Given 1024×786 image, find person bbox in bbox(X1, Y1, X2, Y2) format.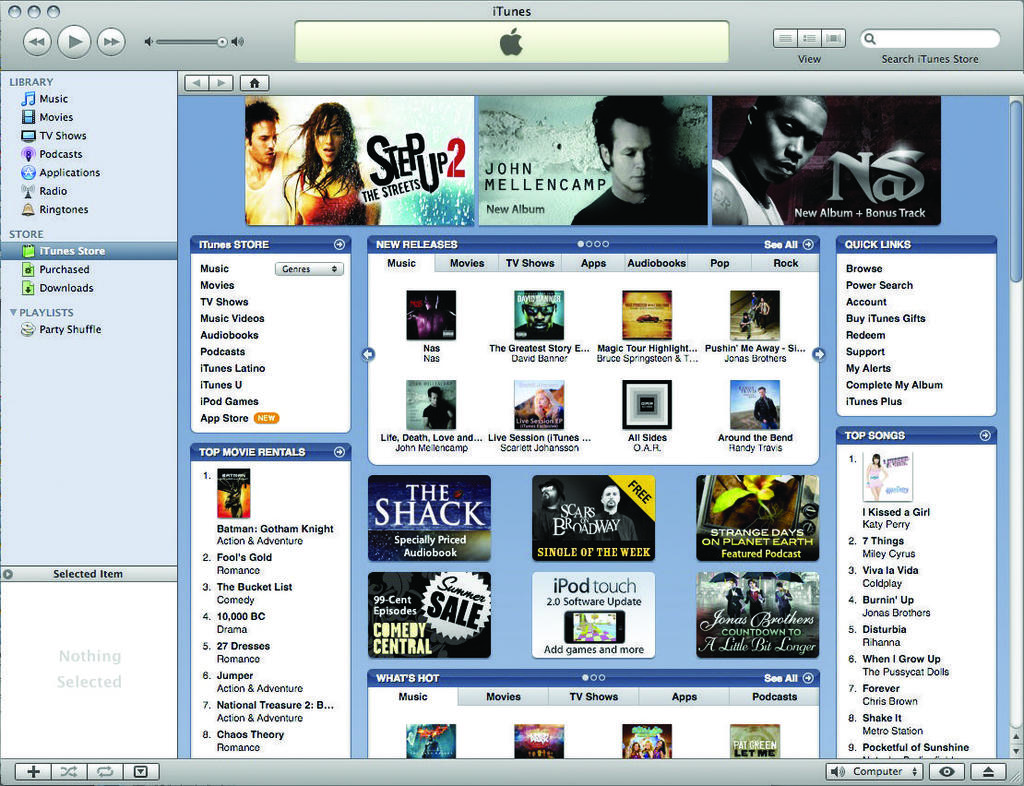
bbox(245, 97, 300, 226).
